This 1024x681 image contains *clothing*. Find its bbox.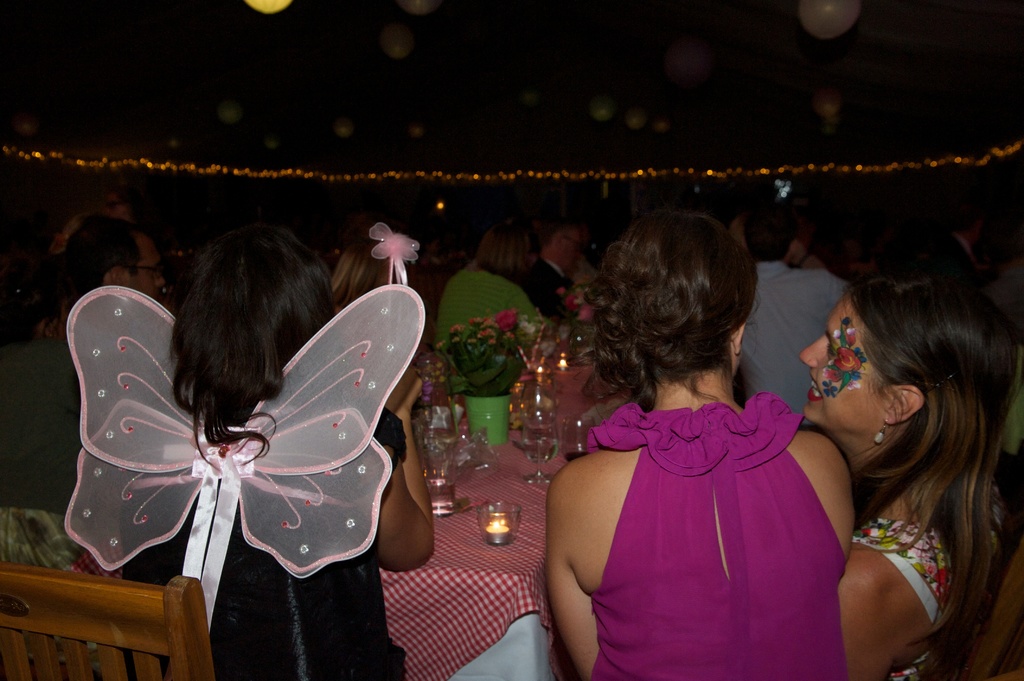
[x1=595, y1=372, x2=848, y2=653].
